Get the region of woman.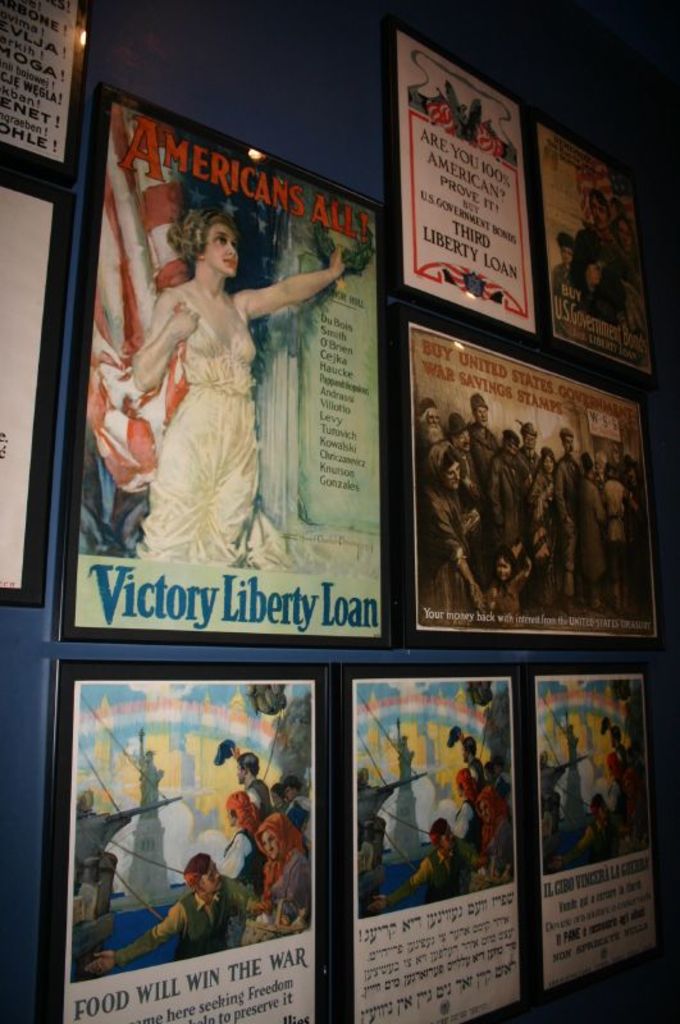
<bbox>133, 214, 343, 566</bbox>.
